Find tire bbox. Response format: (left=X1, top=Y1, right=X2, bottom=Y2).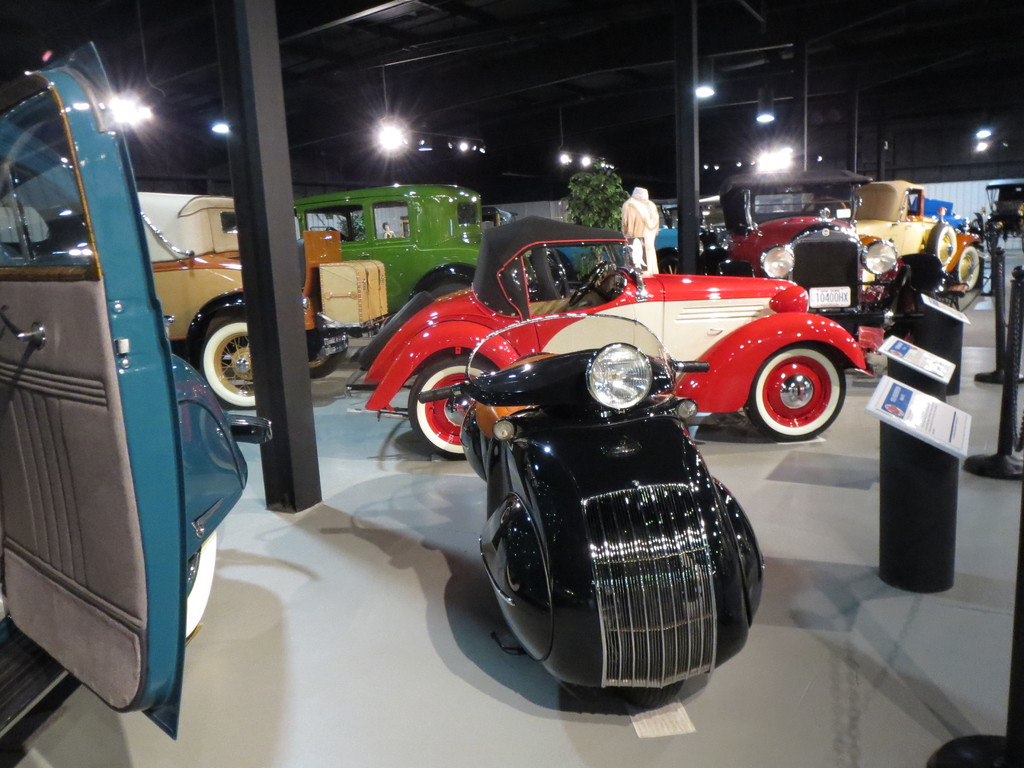
(left=198, top=312, right=255, bottom=412).
